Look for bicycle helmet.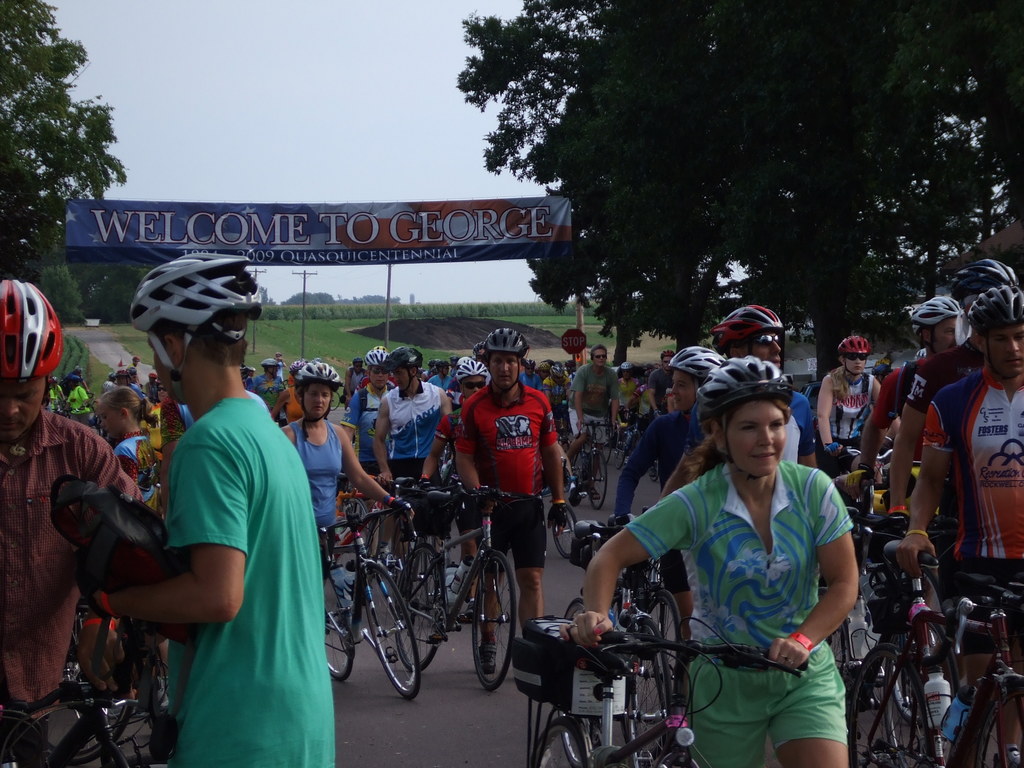
Found: [x1=710, y1=303, x2=780, y2=346].
